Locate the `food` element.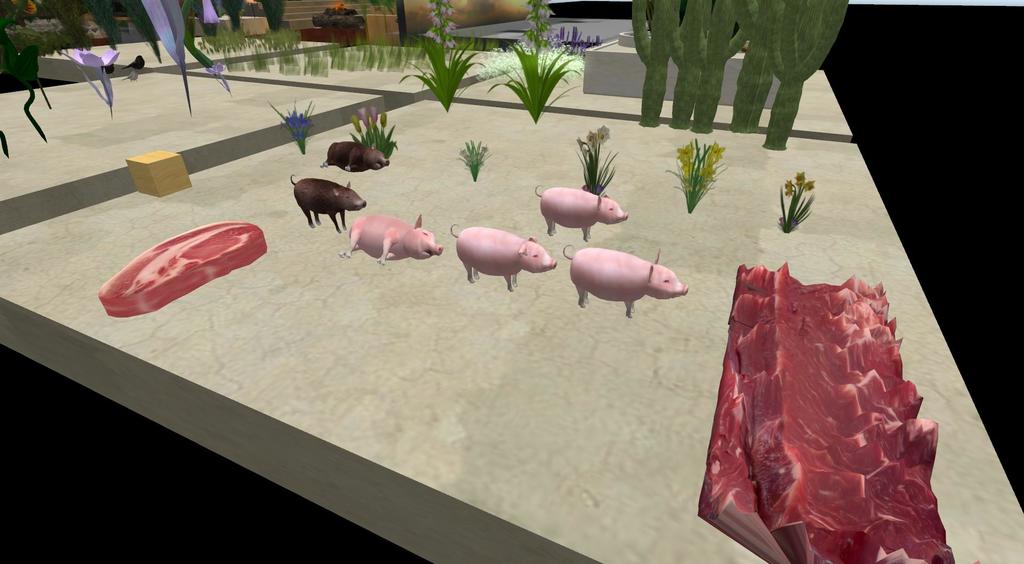
Element bbox: x1=699, y1=262, x2=954, y2=563.
